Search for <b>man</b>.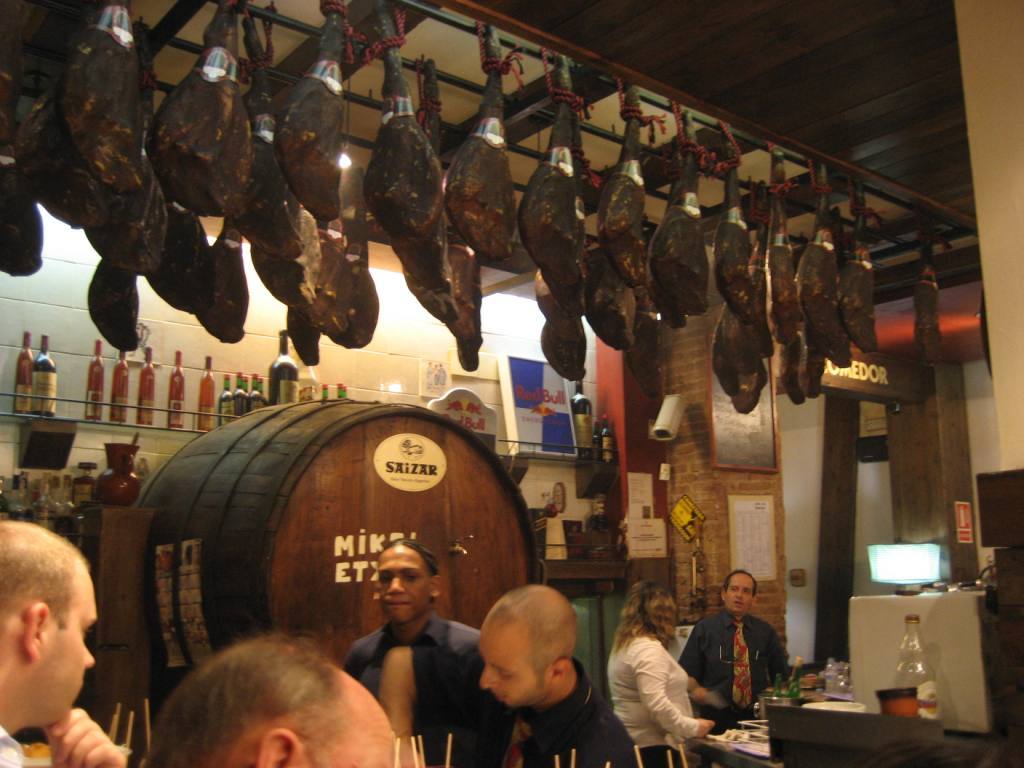
Found at (x1=338, y1=537, x2=520, y2=767).
